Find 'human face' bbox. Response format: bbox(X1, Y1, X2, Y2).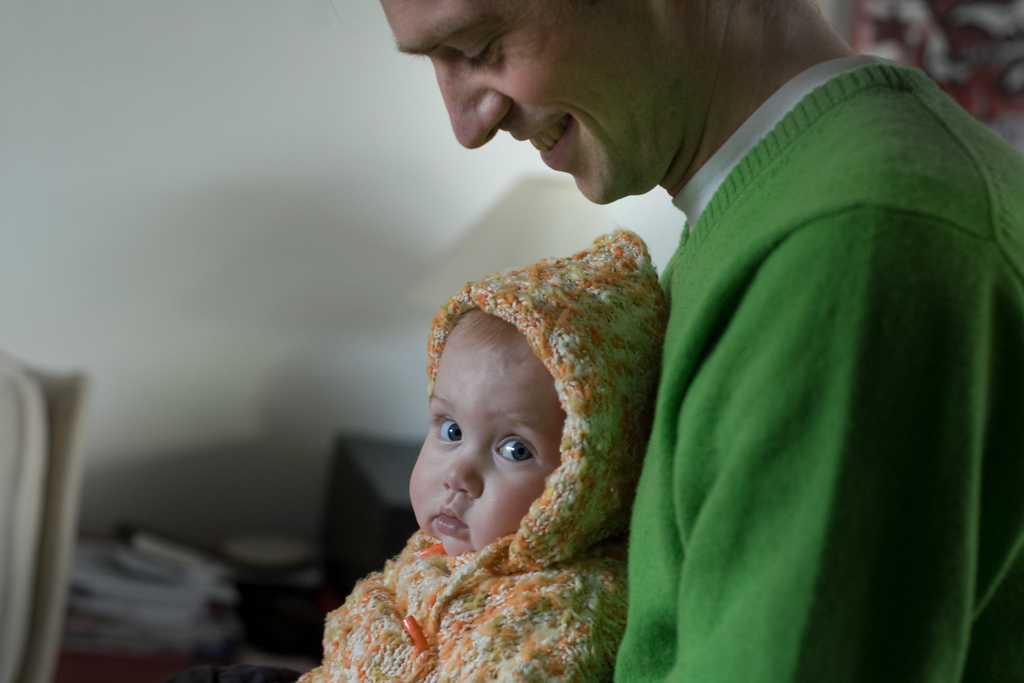
bbox(405, 317, 564, 559).
